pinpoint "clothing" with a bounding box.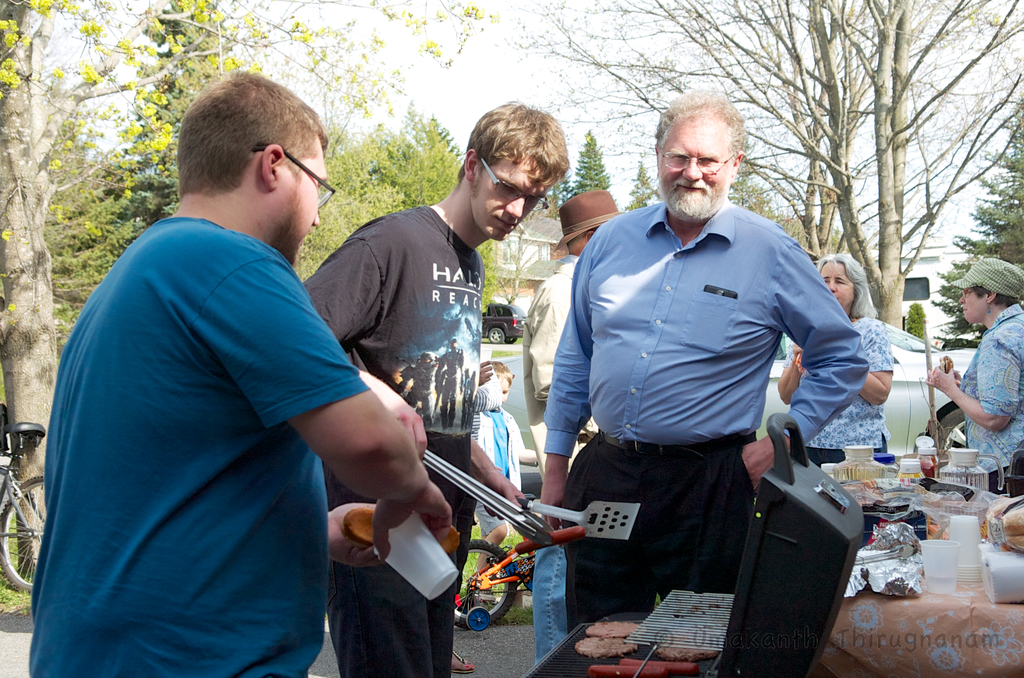
[left=519, top=250, right=598, bottom=668].
